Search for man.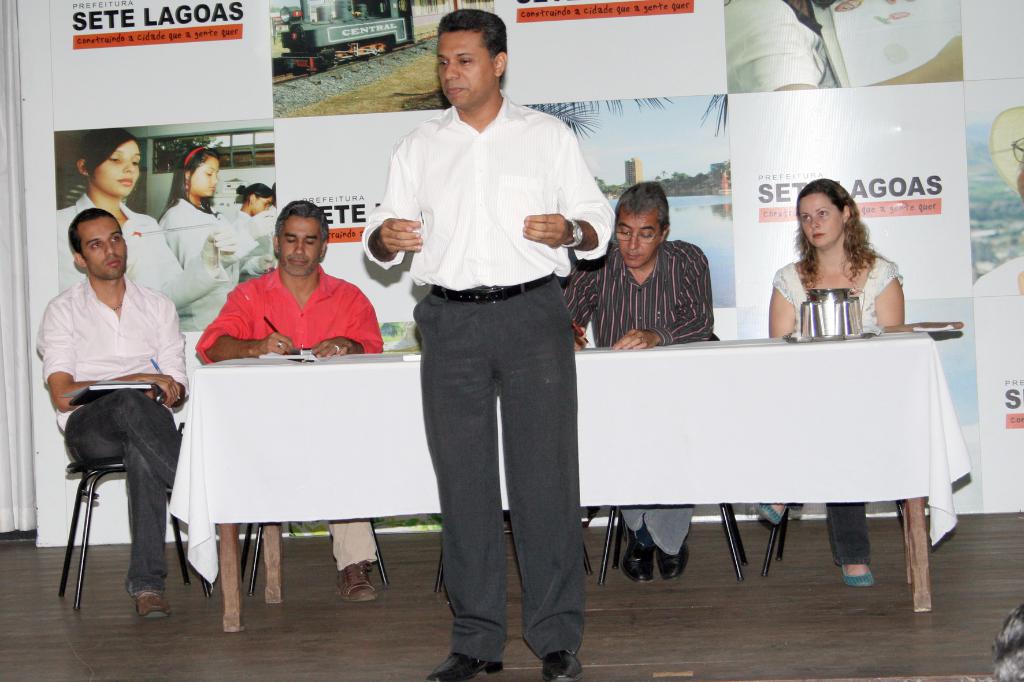
Found at 557/181/716/576.
